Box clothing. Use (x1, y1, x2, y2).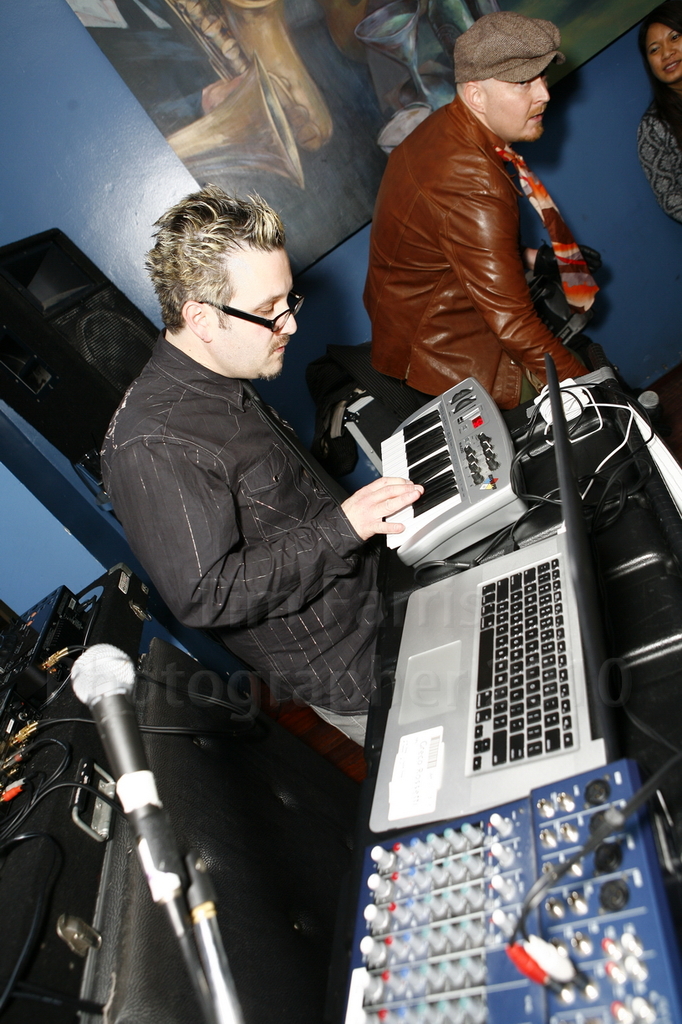
(633, 87, 681, 229).
